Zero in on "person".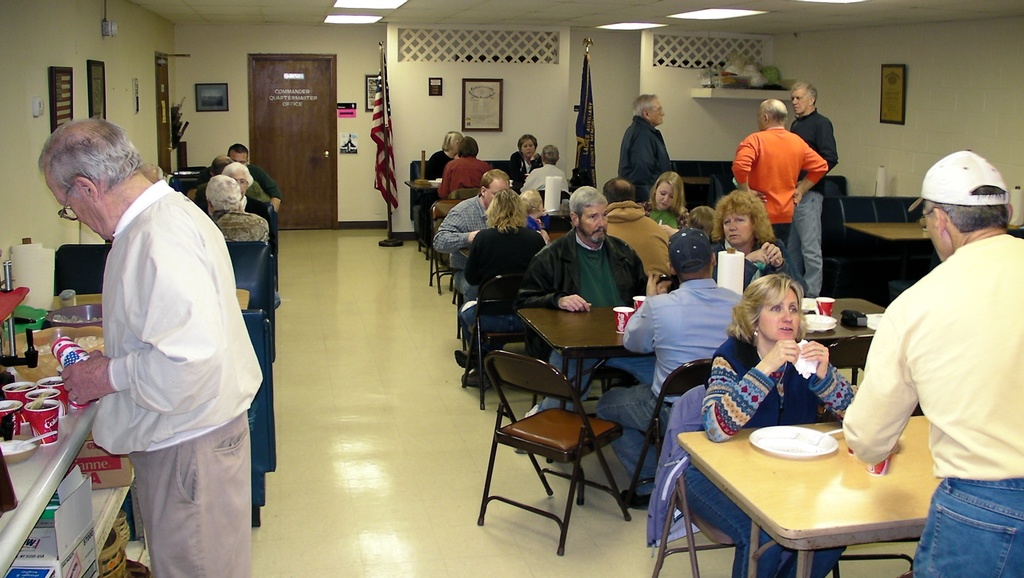
Zeroed in: left=518, top=185, right=649, bottom=459.
